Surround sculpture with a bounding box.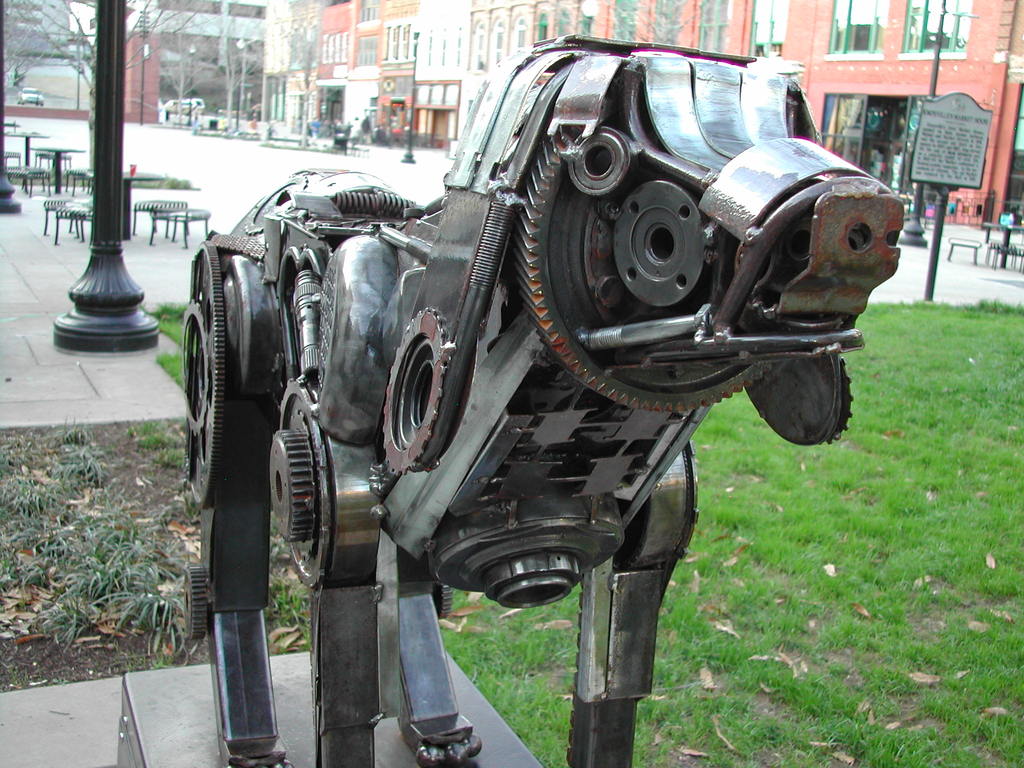
182/22/908/767.
